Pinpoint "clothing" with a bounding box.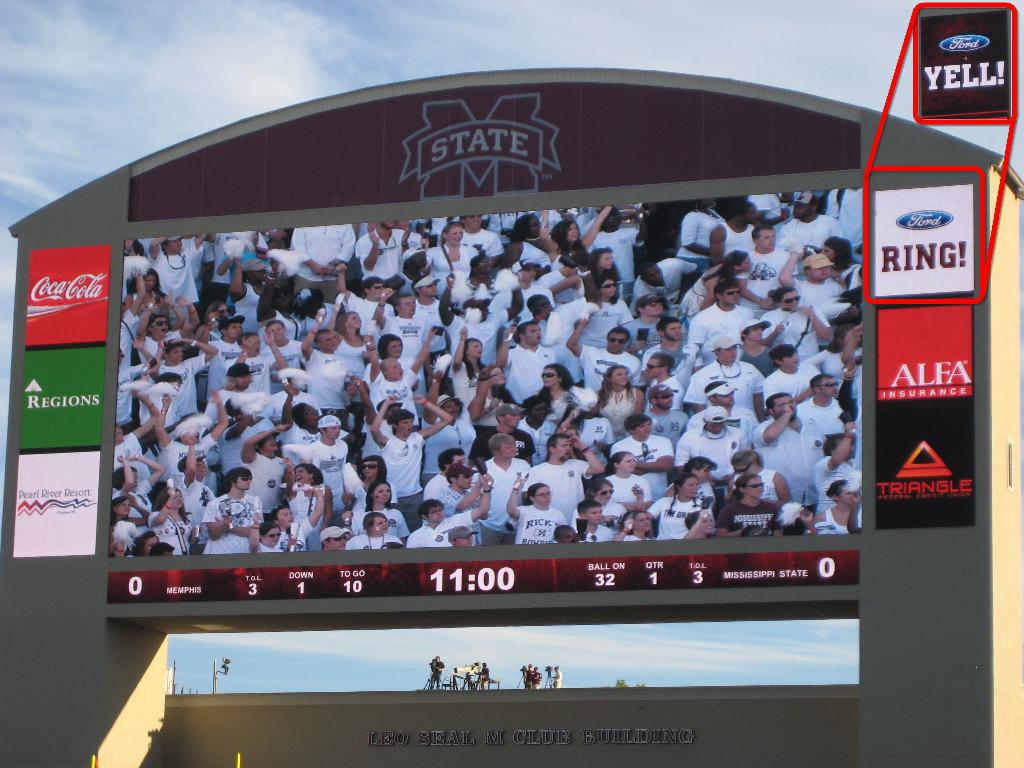
x1=578, y1=298, x2=634, y2=347.
